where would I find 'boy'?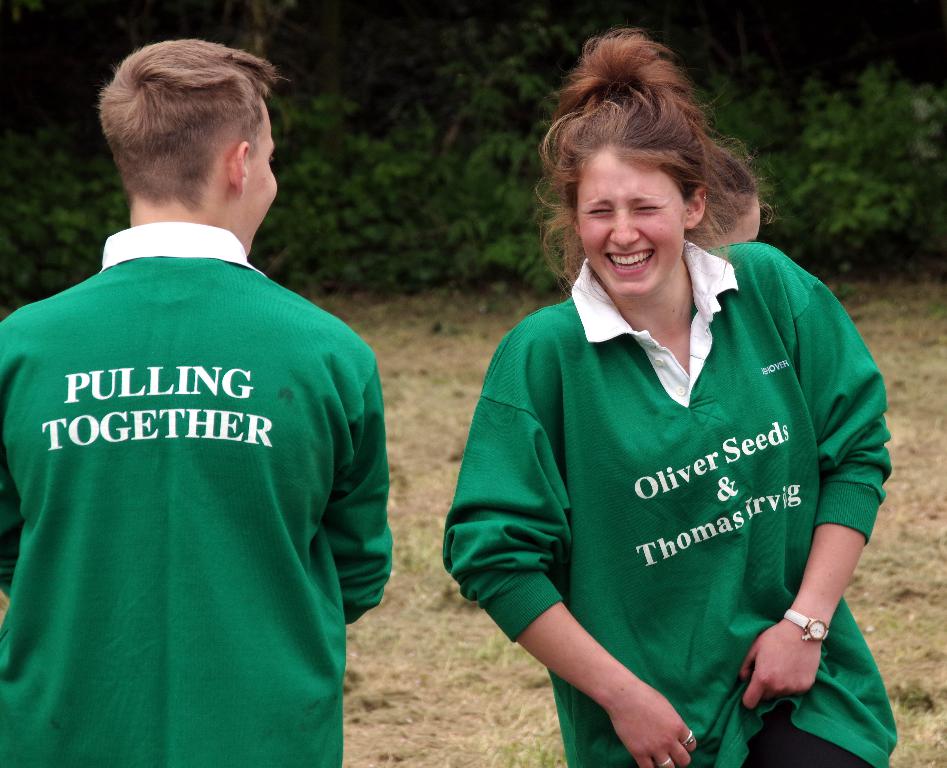
At left=2, top=40, right=391, bottom=767.
